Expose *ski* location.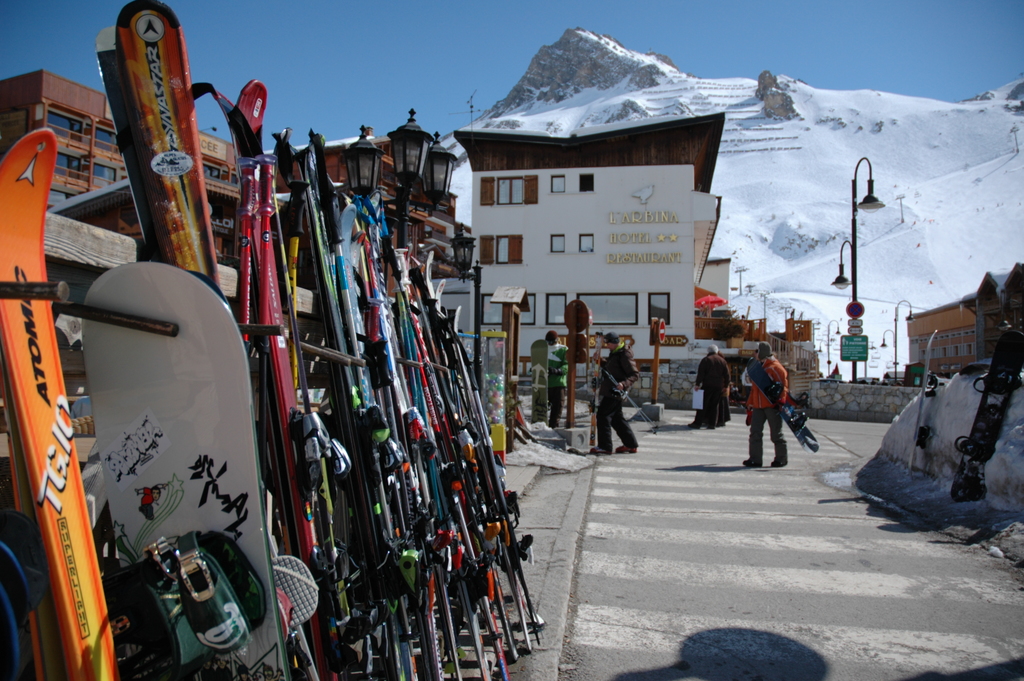
Exposed at region(75, 259, 291, 680).
